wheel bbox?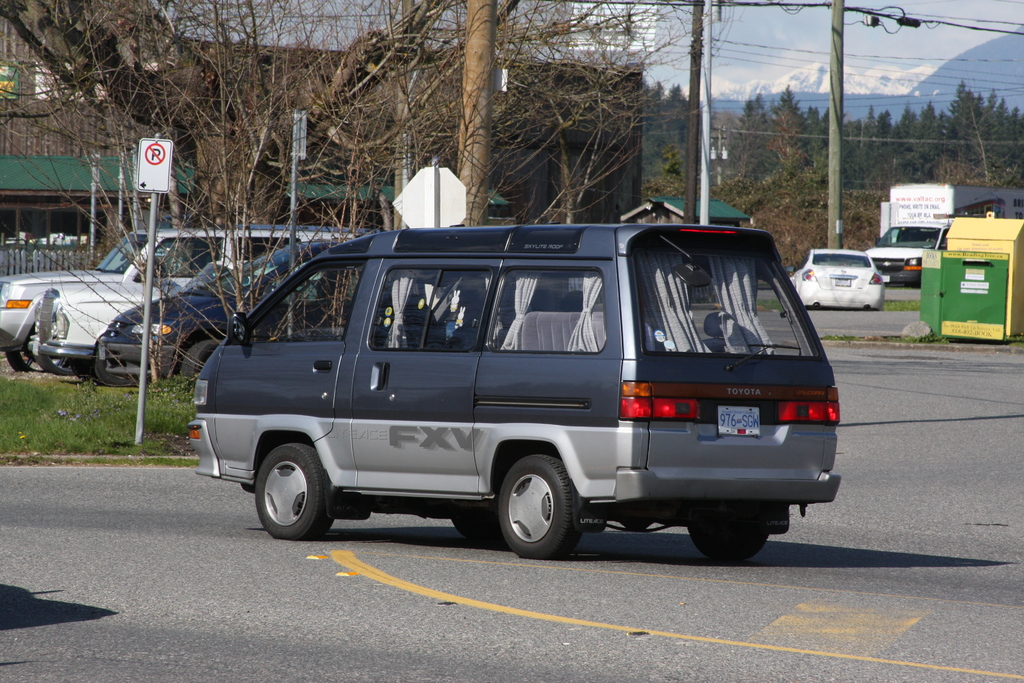
[256, 447, 333, 544]
